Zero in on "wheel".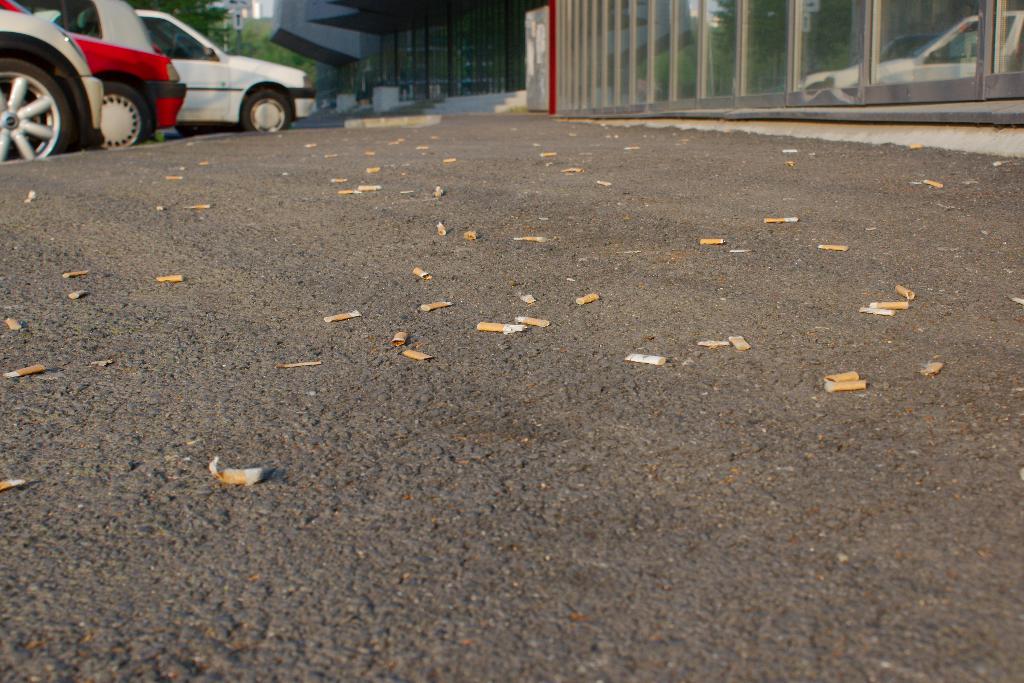
Zeroed in: 98/78/156/143.
